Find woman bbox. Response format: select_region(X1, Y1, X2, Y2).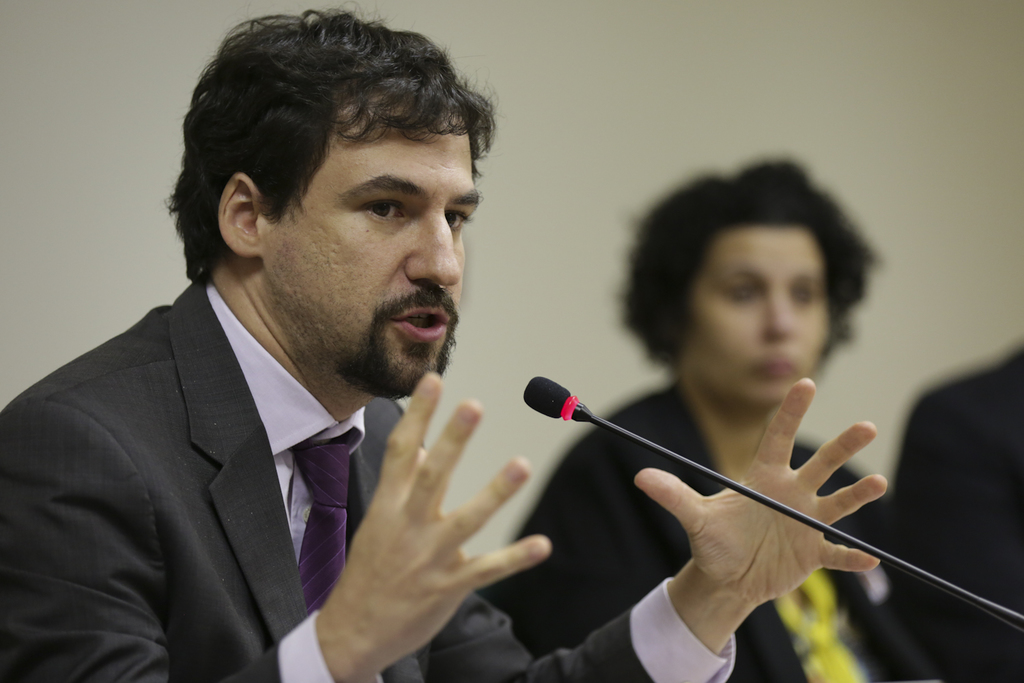
select_region(479, 158, 963, 667).
